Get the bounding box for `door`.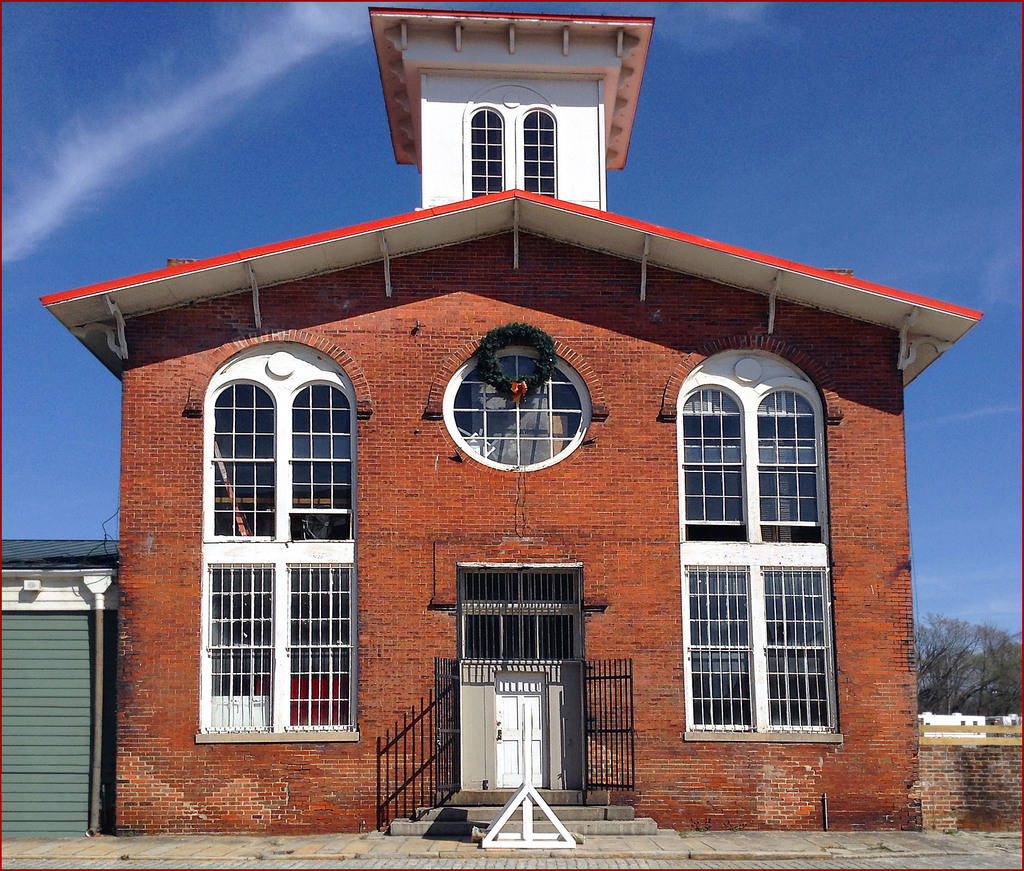
[x1=450, y1=539, x2=601, y2=788].
